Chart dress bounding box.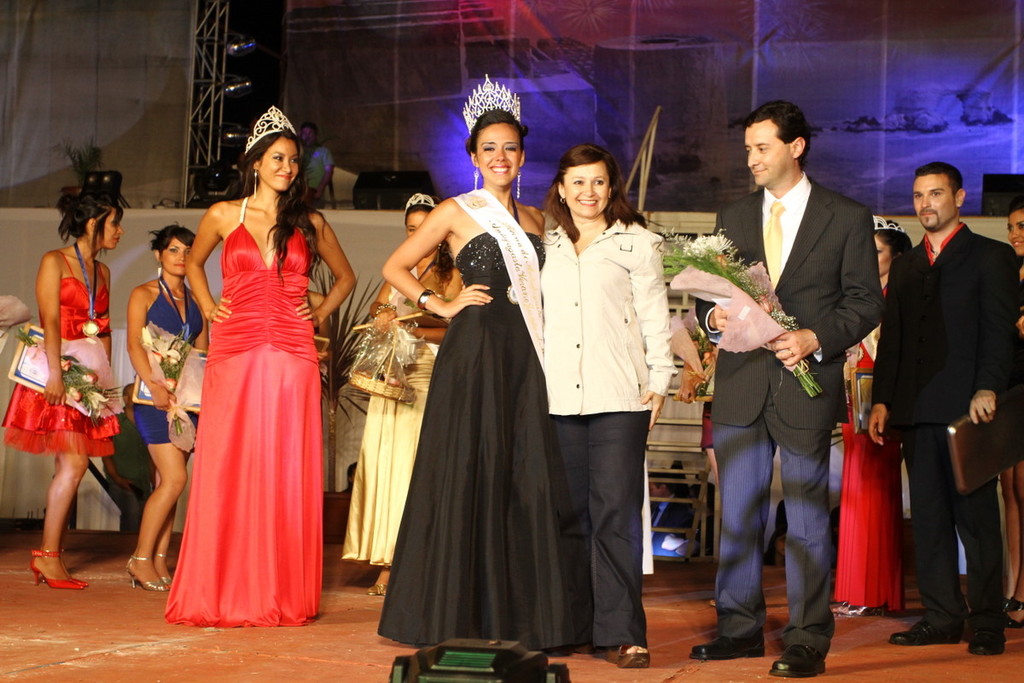
Charted: (x1=1, y1=248, x2=117, y2=456).
